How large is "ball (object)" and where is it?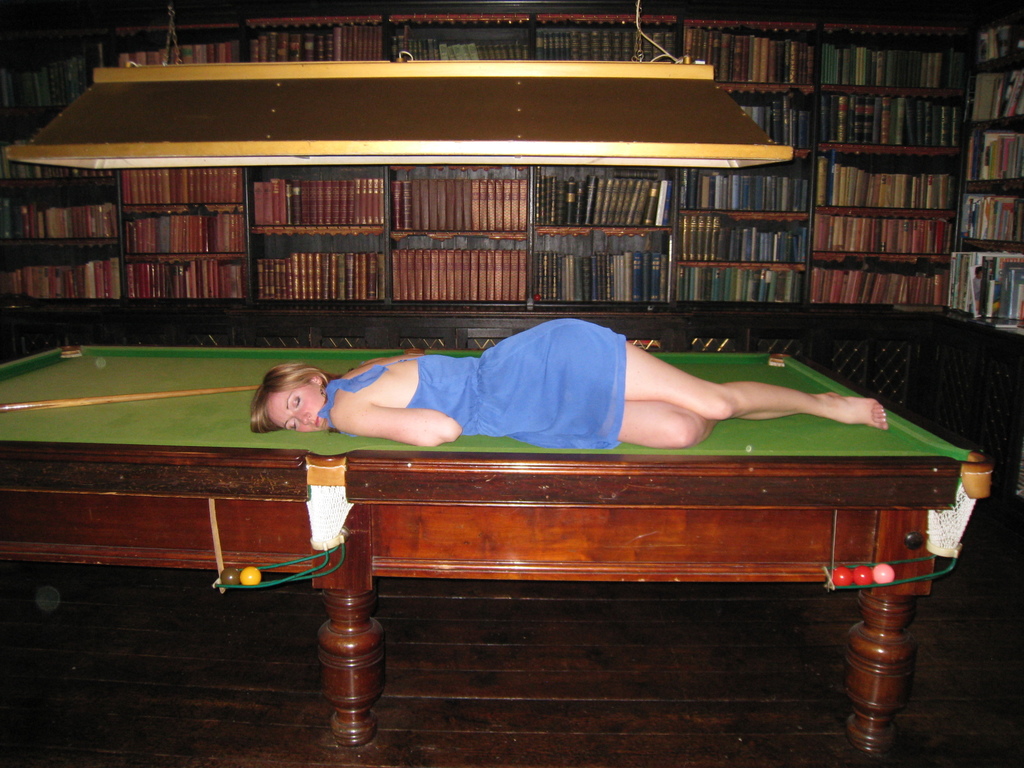
Bounding box: [x1=831, y1=564, x2=849, y2=583].
